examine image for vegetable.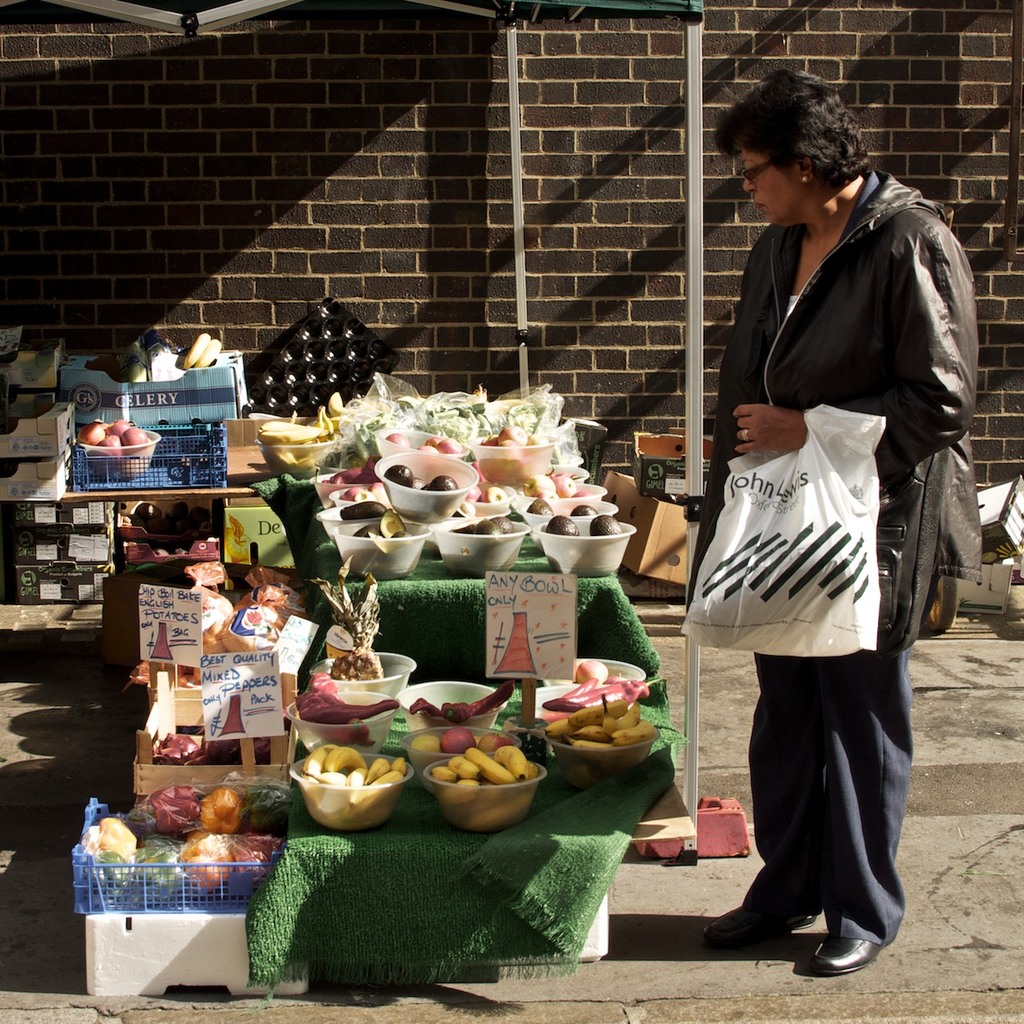
Examination result: x1=590 y1=515 x2=618 y2=534.
